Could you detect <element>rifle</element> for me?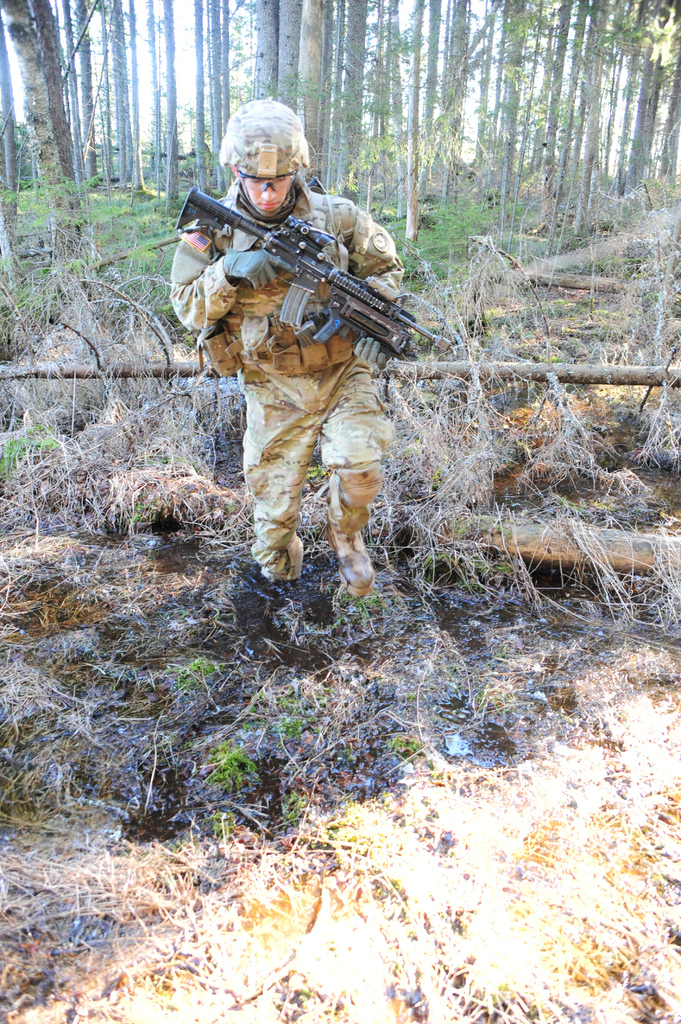
Detection result: 177,189,448,364.
